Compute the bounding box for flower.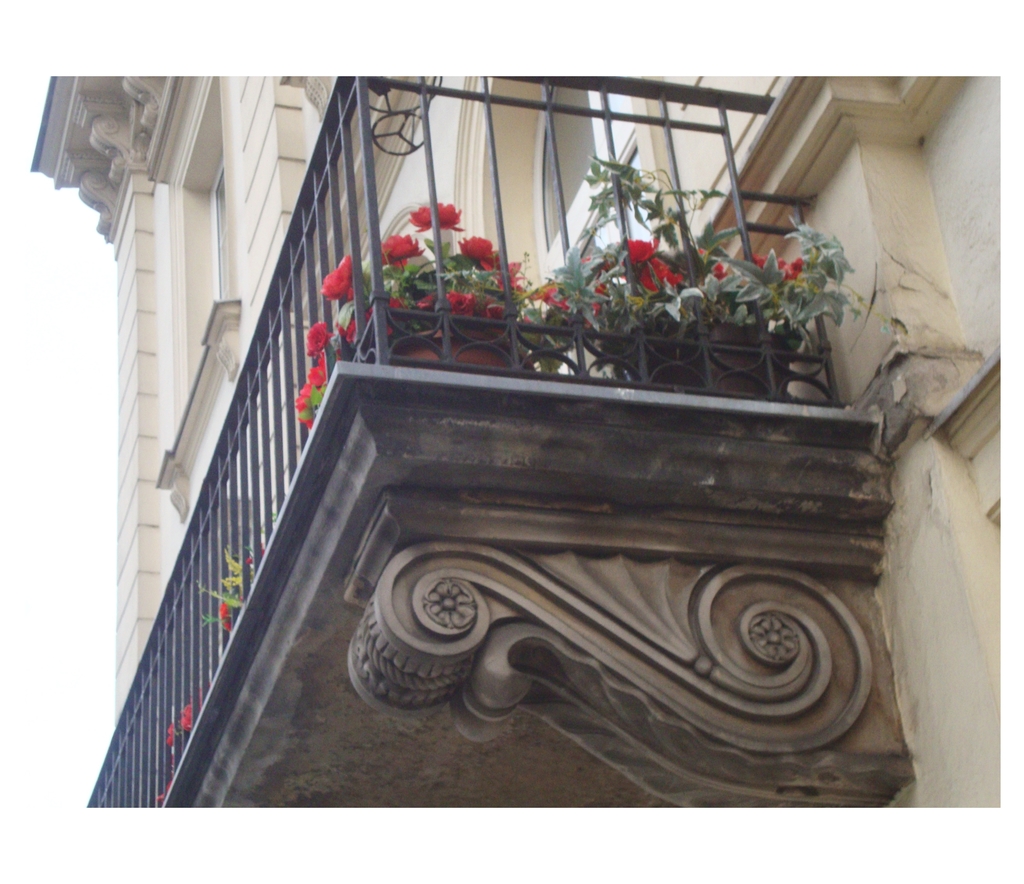
box=[710, 261, 730, 283].
